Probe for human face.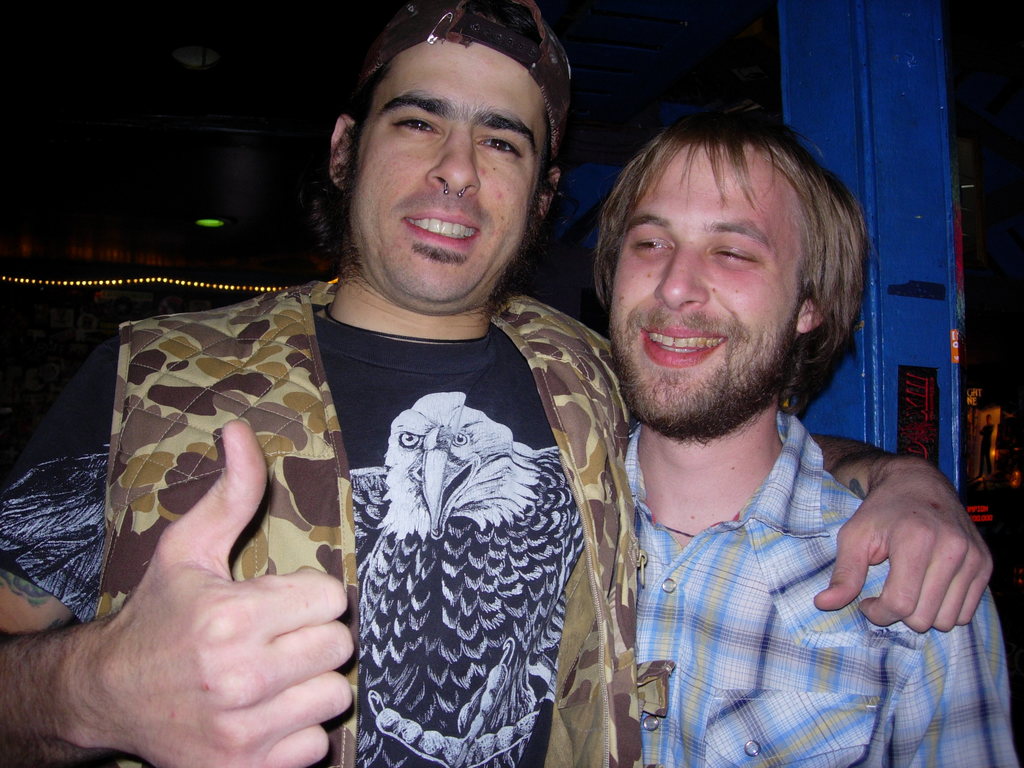
Probe result: {"x1": 611, "y1": 143, "x2": 801, "y2": 428}.
